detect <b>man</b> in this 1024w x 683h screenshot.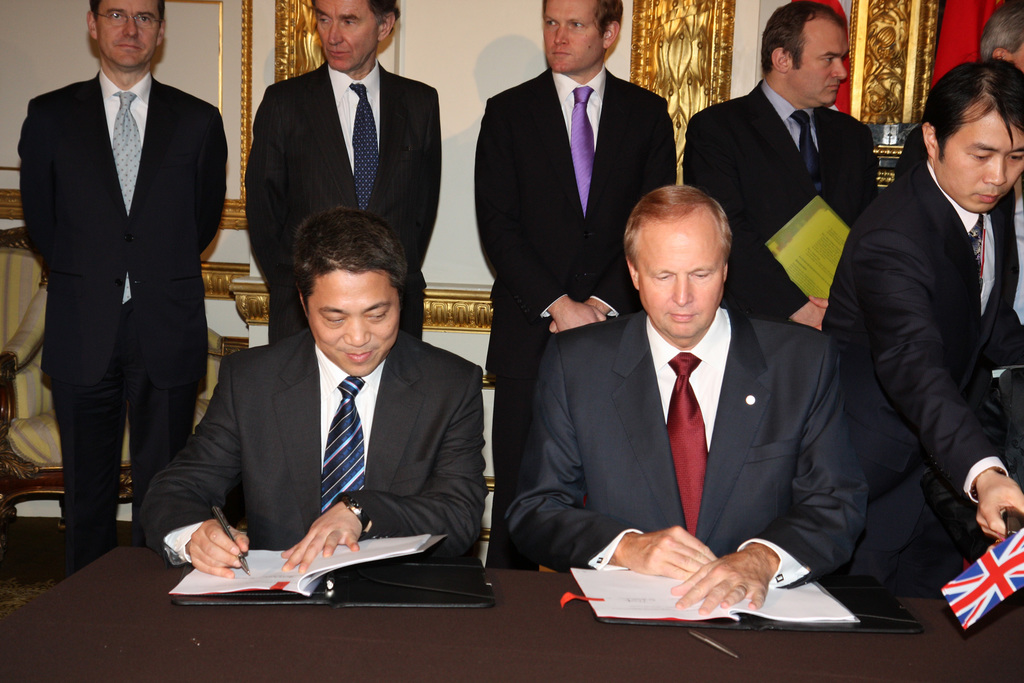
Detection: 980/0/1023/365.
